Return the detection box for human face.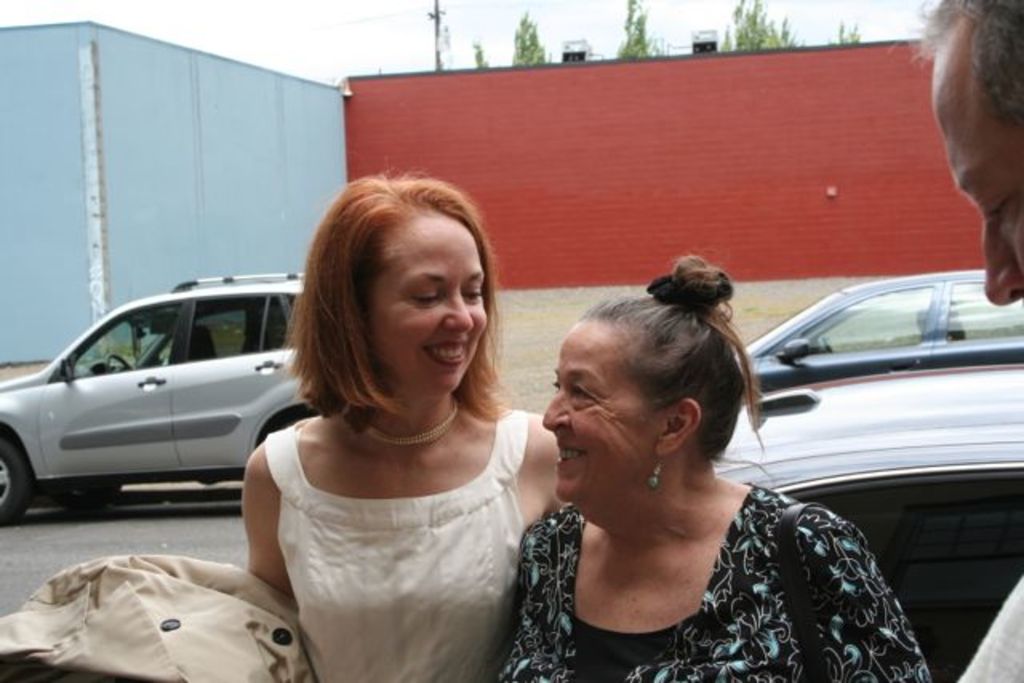
rect(933, 10, 1022, 309).
